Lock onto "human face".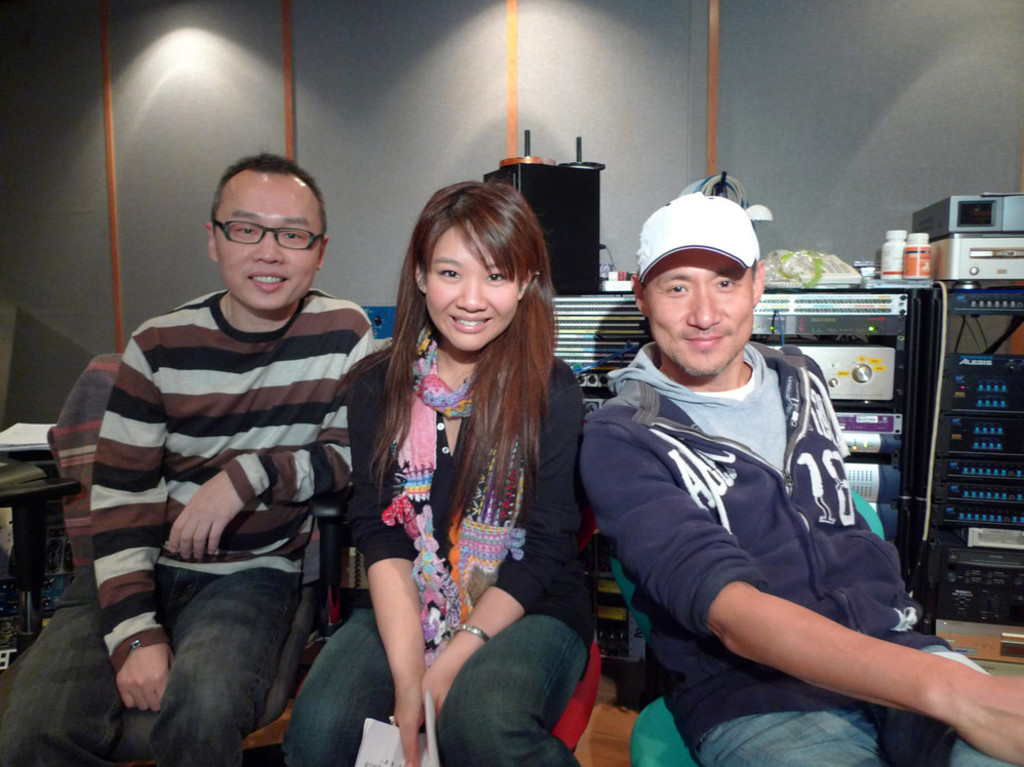
Locked: 426 212 517 350.
